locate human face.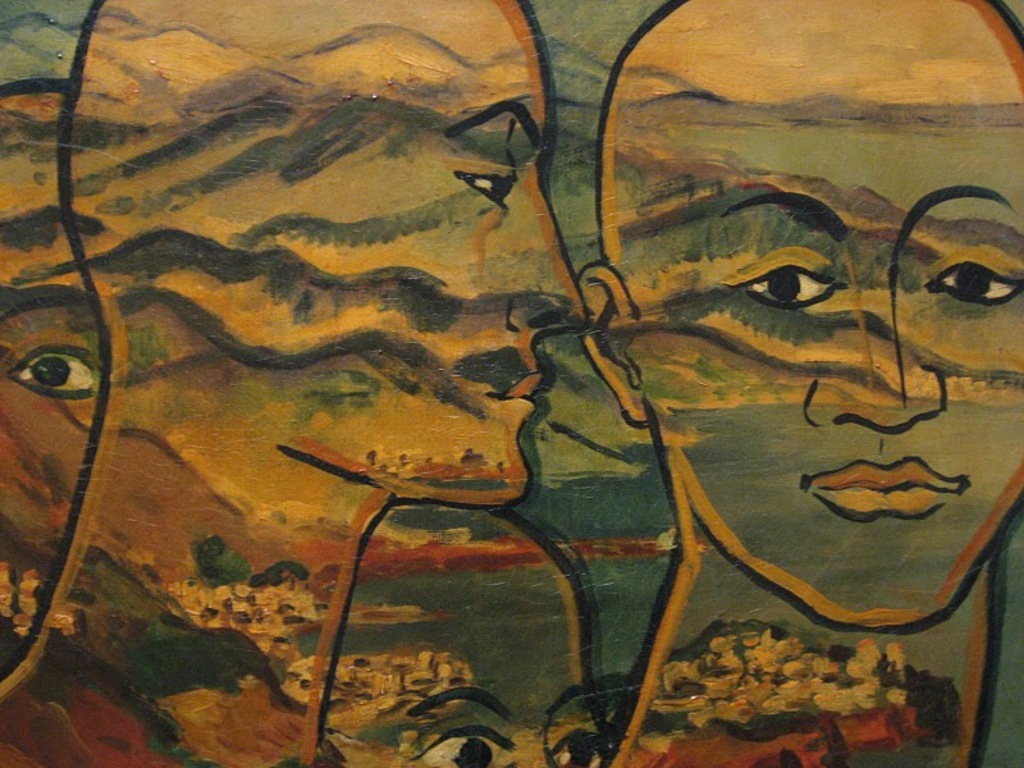
Bounding box: 315, 563, 603, 767.
